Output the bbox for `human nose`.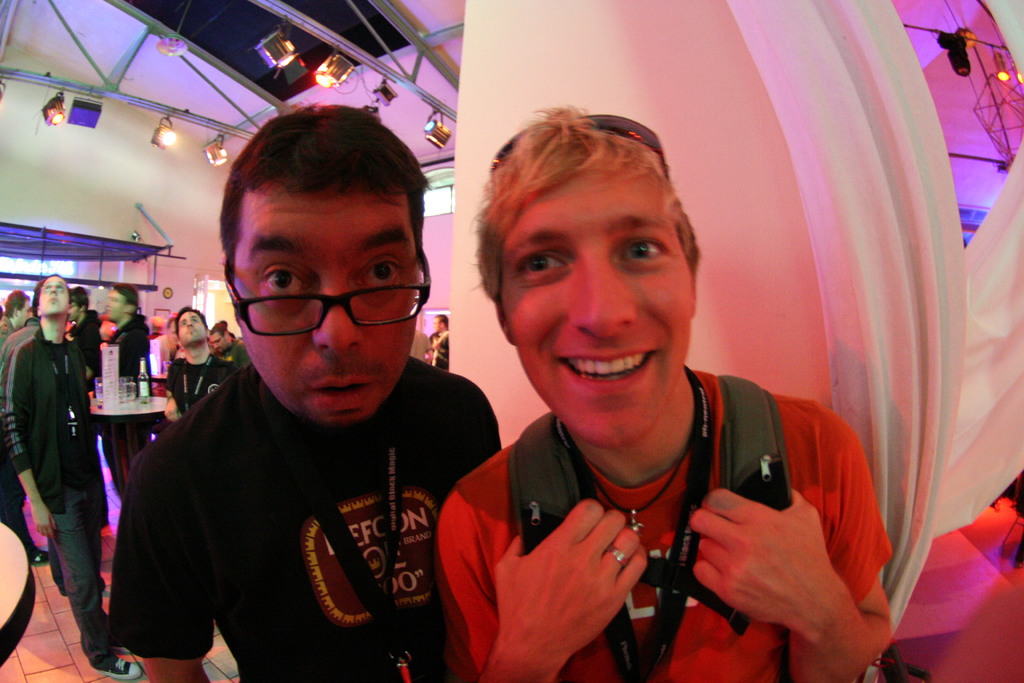
box=[312, 289, 360, 360].
